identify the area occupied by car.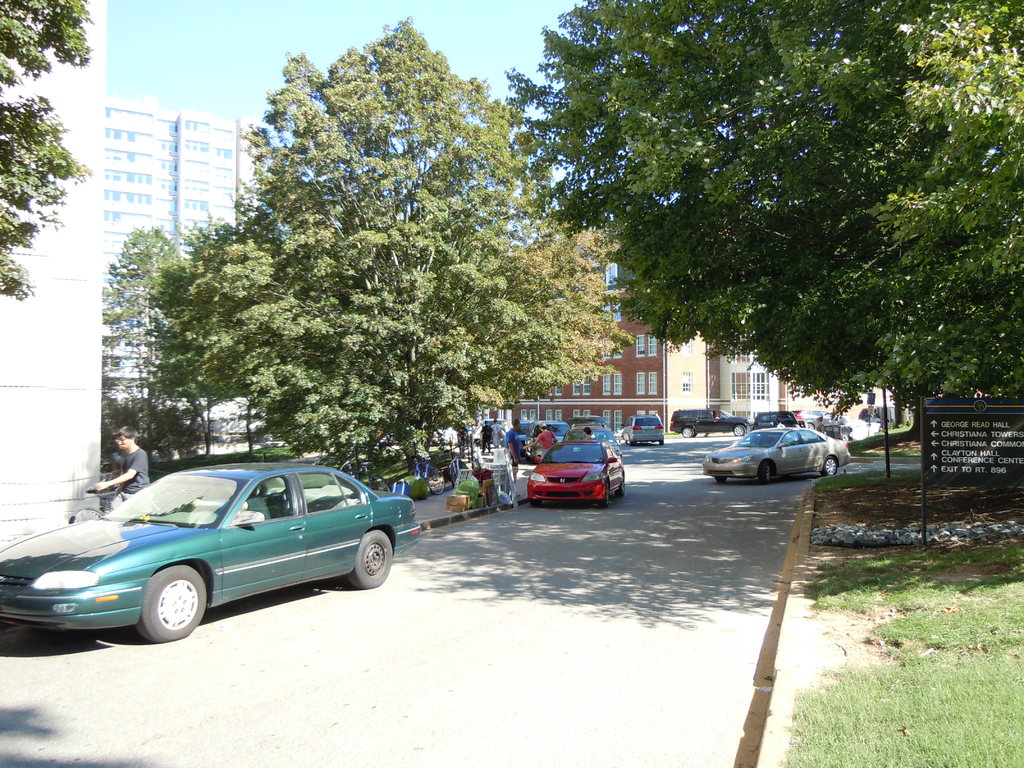
Area: crop(18, 453, 410, 646).
